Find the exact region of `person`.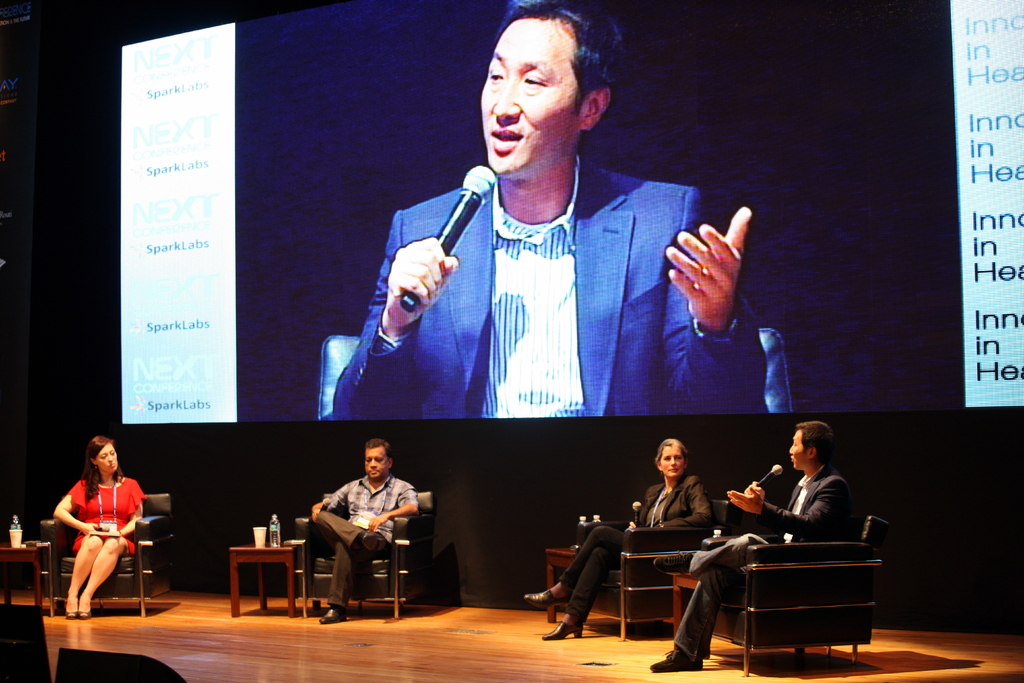
Exact region: (648,414,858,668).
